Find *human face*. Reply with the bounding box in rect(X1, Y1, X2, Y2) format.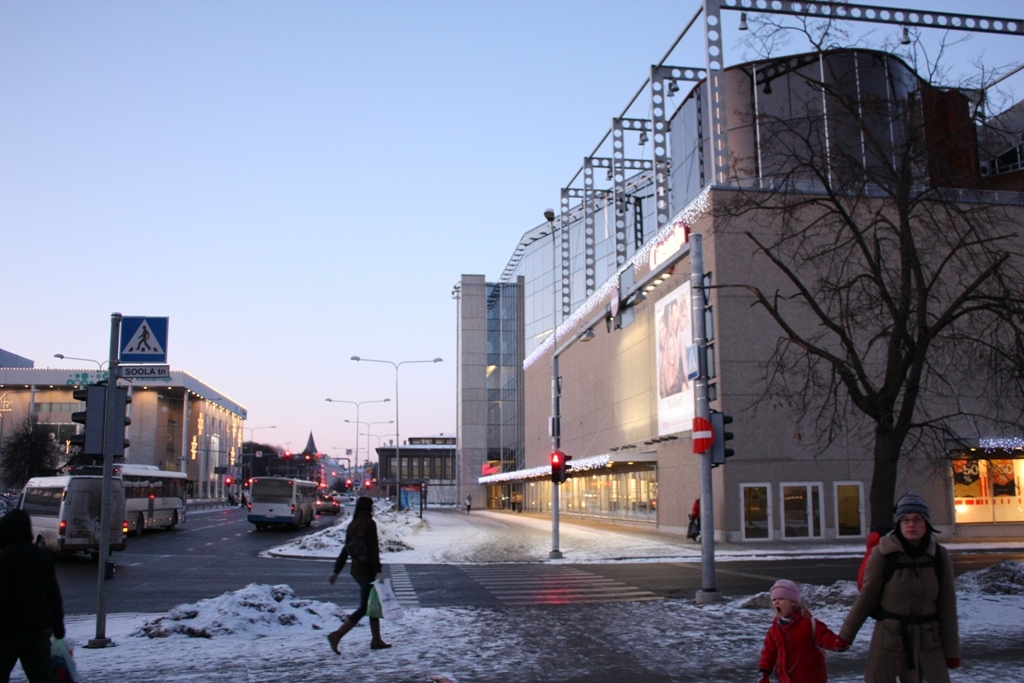
rect(896, 511, 923, 538).
